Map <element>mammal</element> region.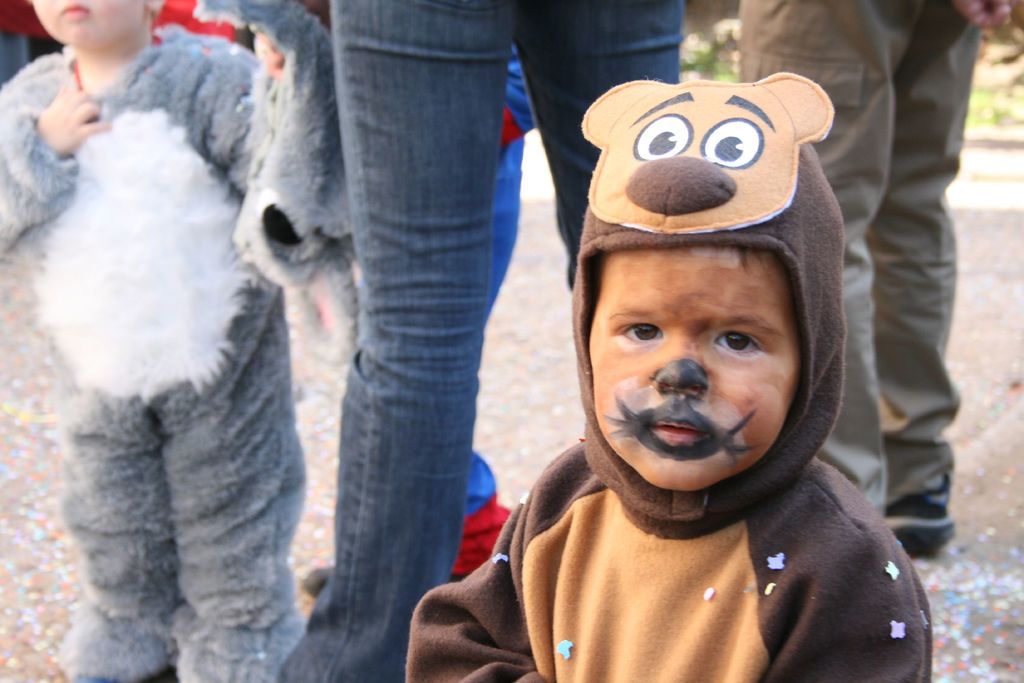
Mapped to (left=0, top=0, right=352, bottom=682).
